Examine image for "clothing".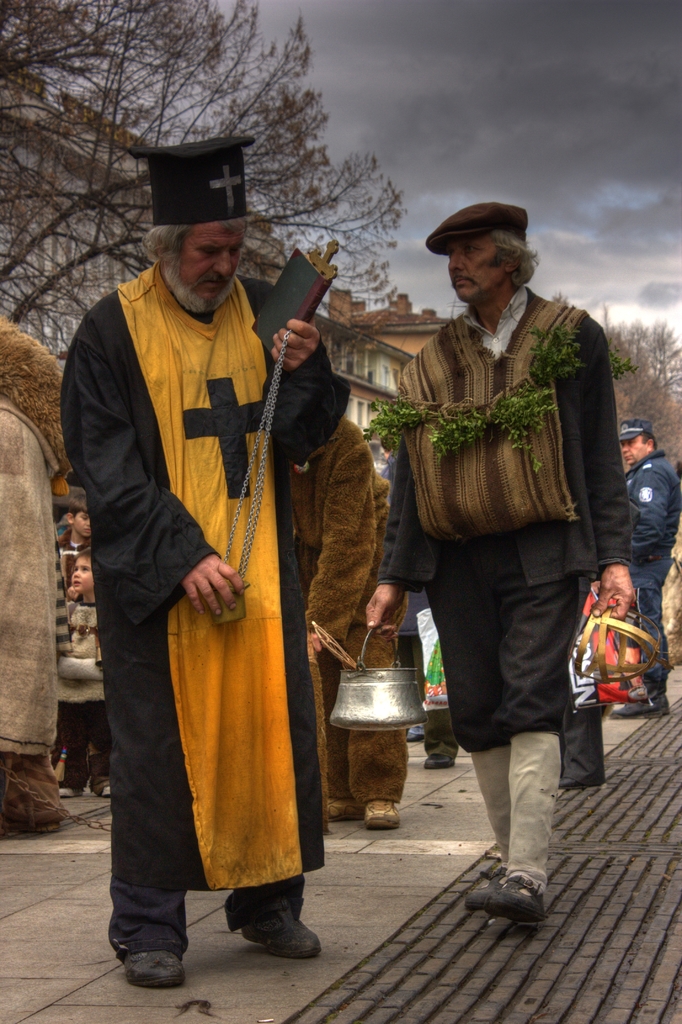
Examination result: l=633, t=444, r=681, b=687.
